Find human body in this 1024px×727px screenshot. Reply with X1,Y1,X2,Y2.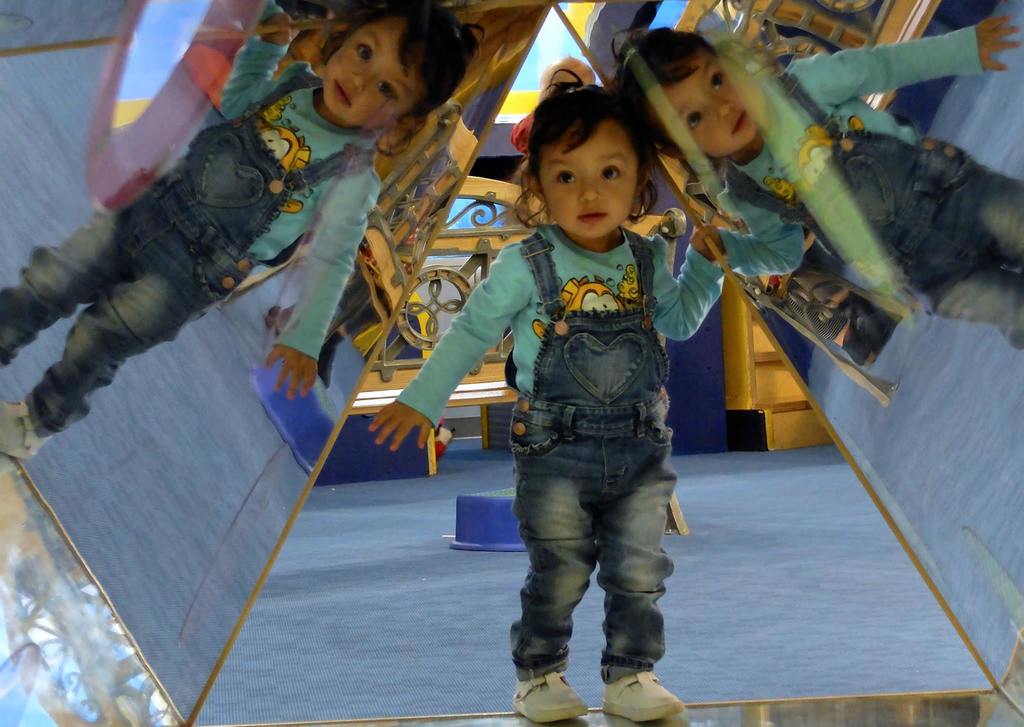
472,108,707,704.
